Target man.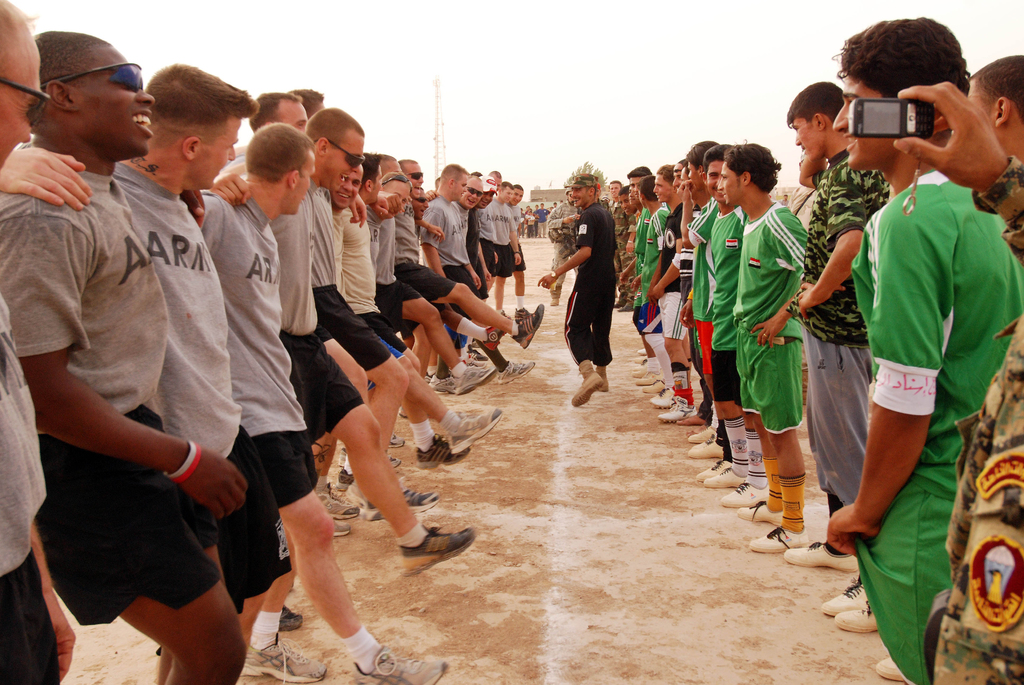
Target region: 371/172/497/398.
